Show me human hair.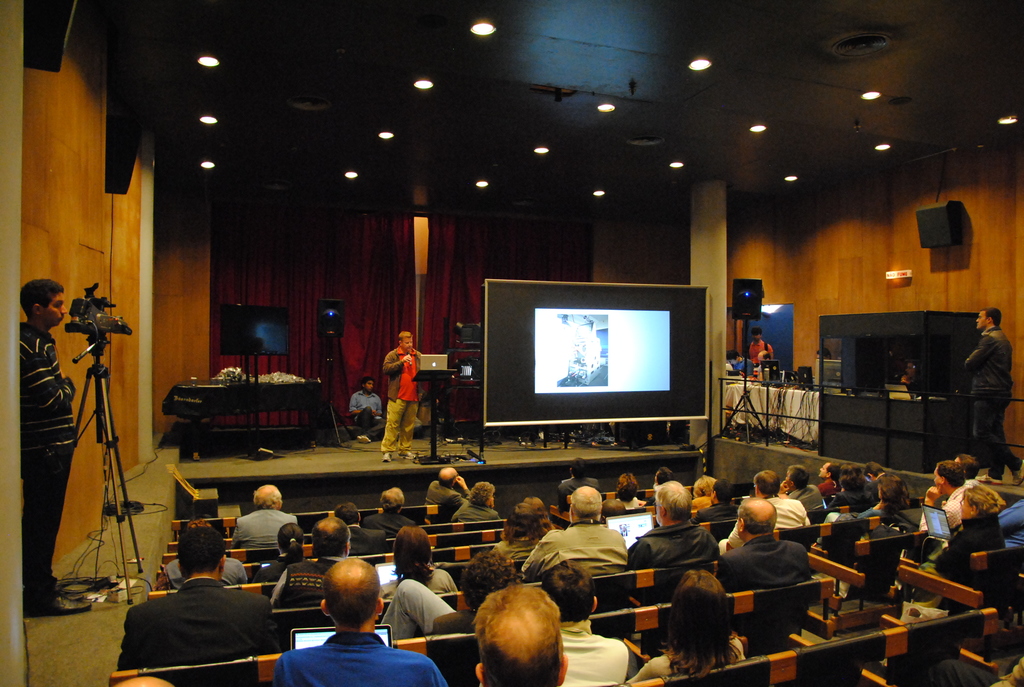
human hair is here: crop(880, 471, 909, 510).
